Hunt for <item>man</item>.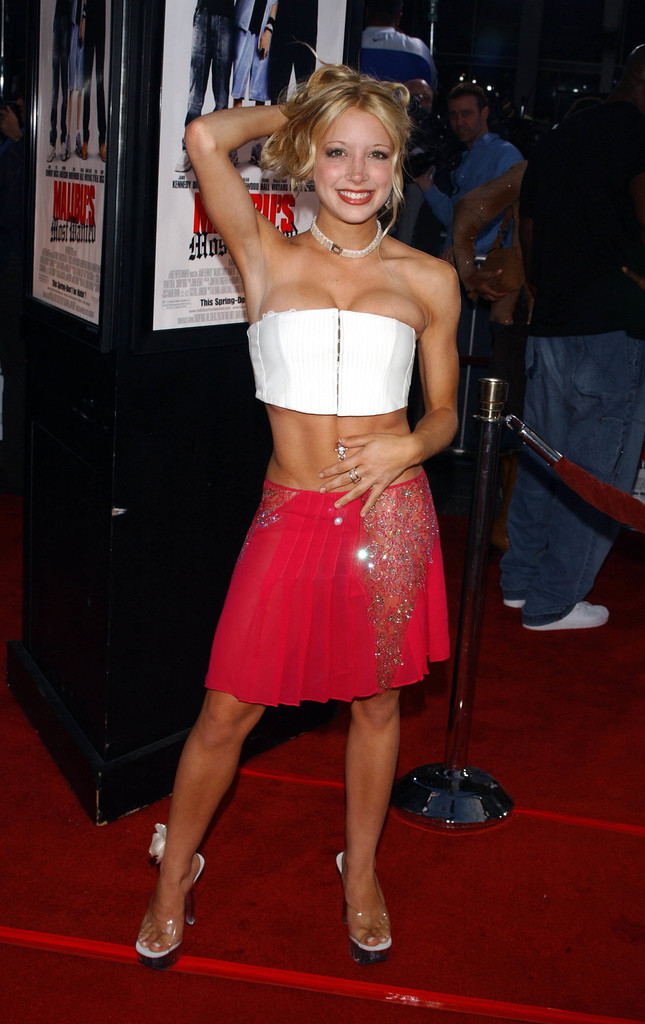
Hunted down at rect(357, 0, 439, 96).
